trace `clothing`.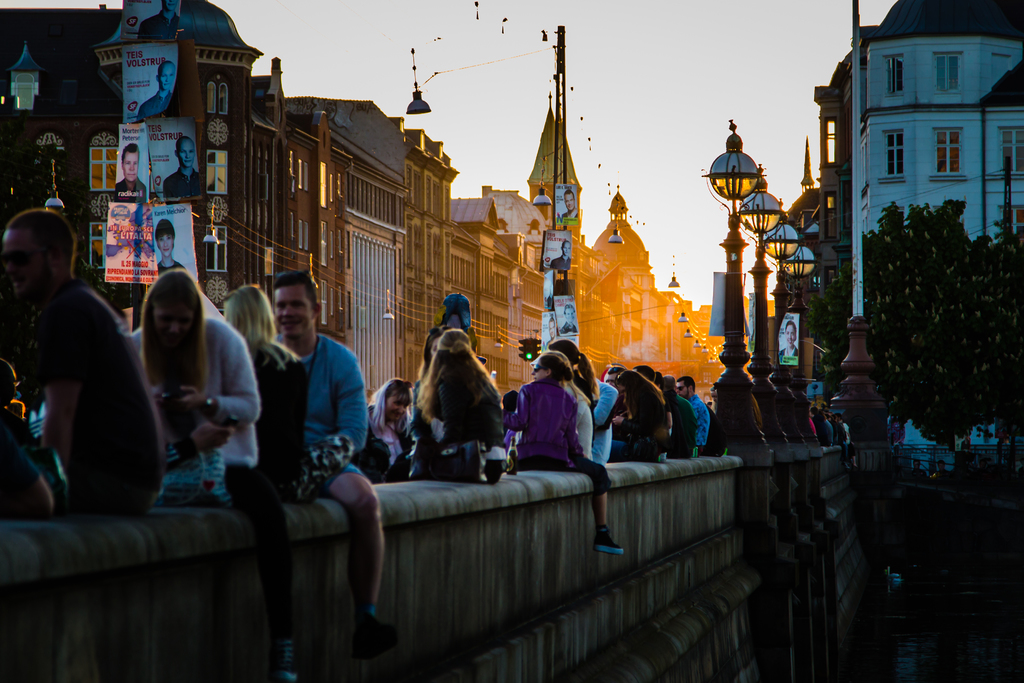
Traced to x1=367 y1=399 x2=415 y2=493.
